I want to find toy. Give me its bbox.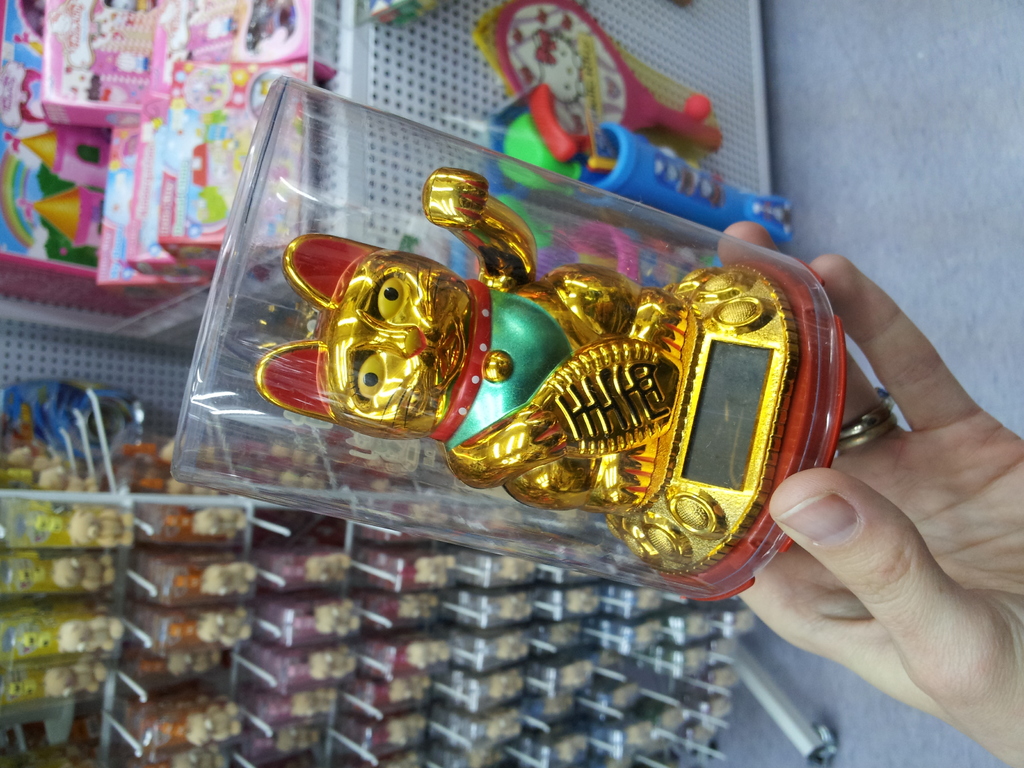
[730,610,758,634].
